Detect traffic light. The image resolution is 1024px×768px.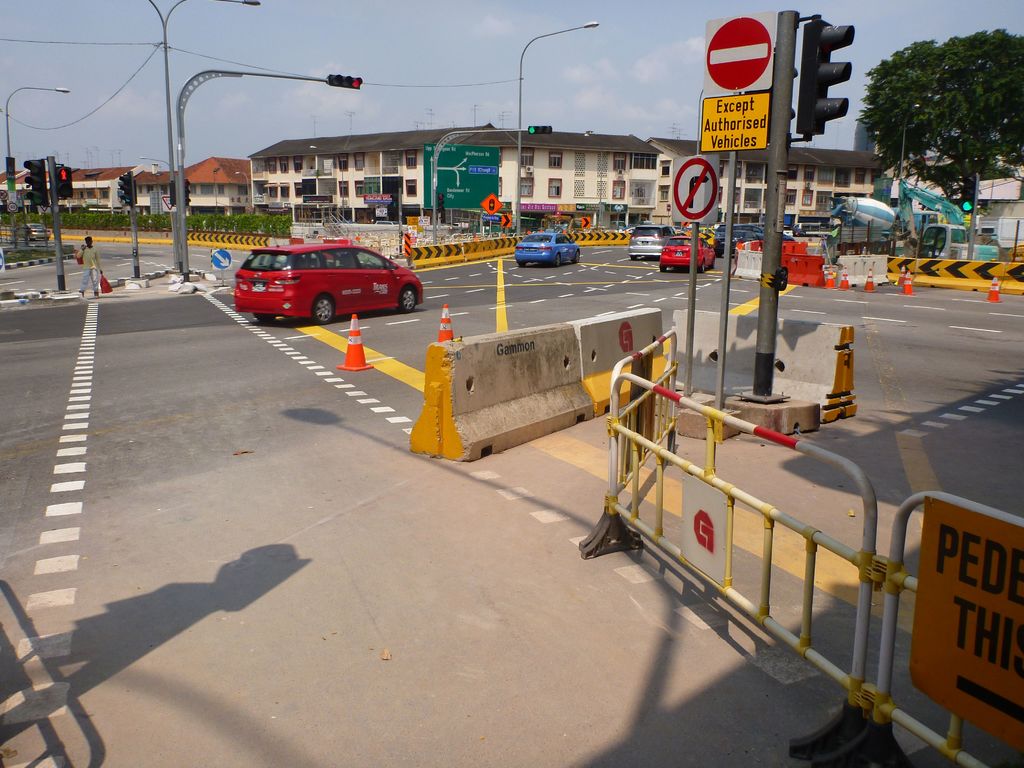
bbox=(325, 74, 364, 91).
